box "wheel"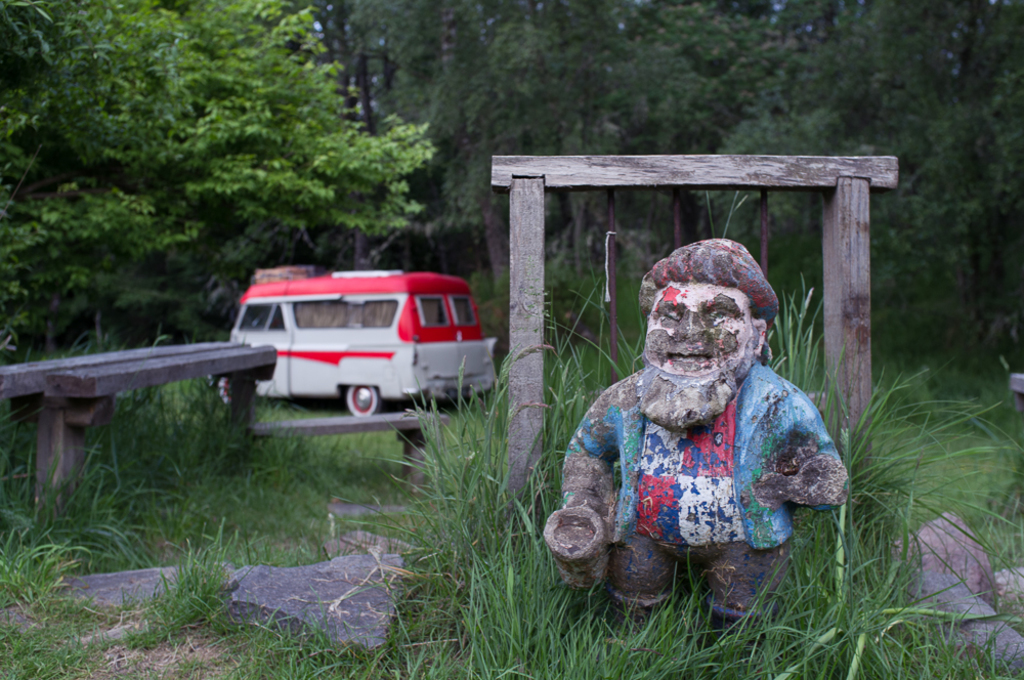
l=340, t=381, r=383, b=416
